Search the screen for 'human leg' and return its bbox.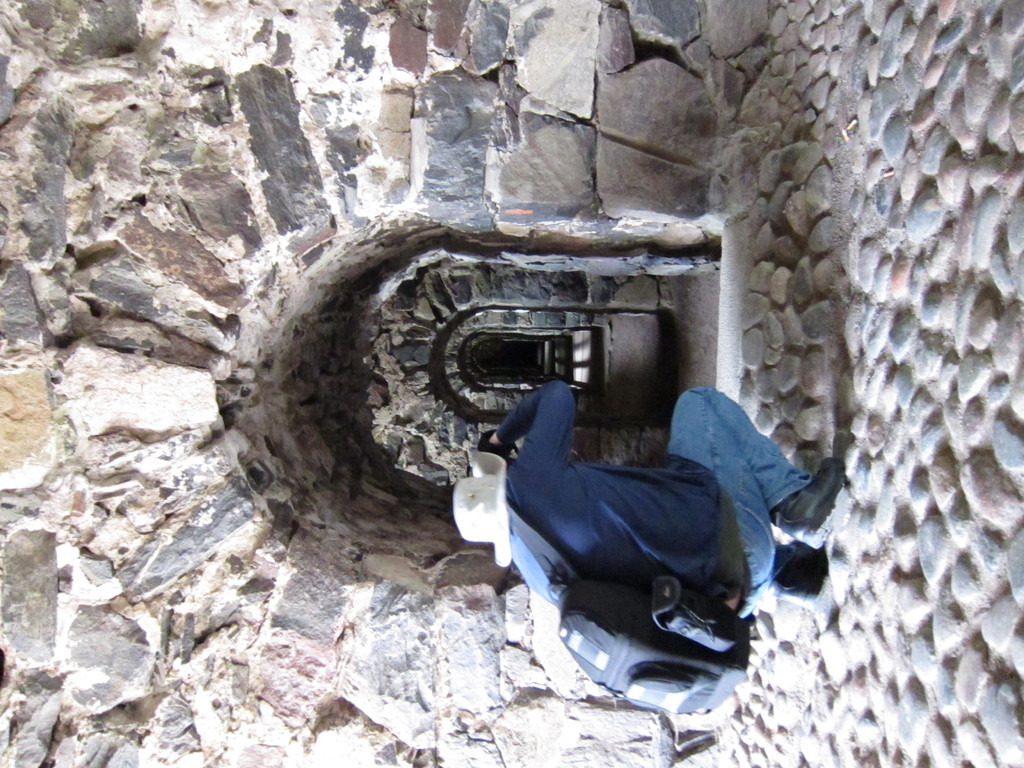
Found: box=[731, 553, 826, 624].
